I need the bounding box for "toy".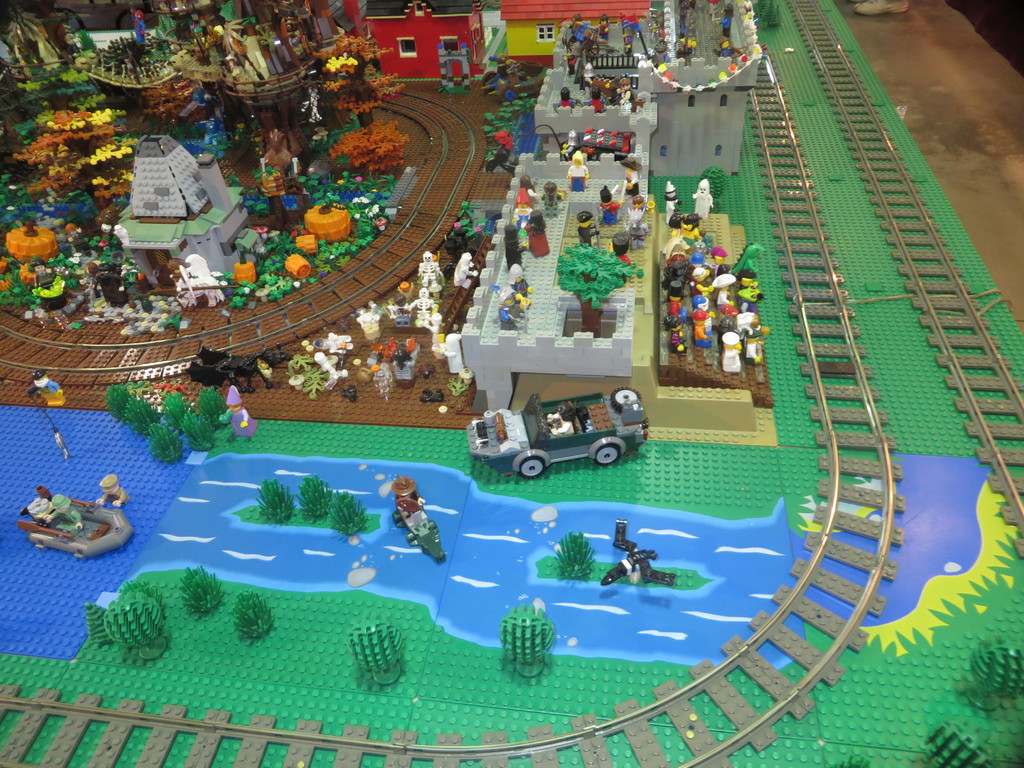
Here it is: [497, 605, 552, 675].
